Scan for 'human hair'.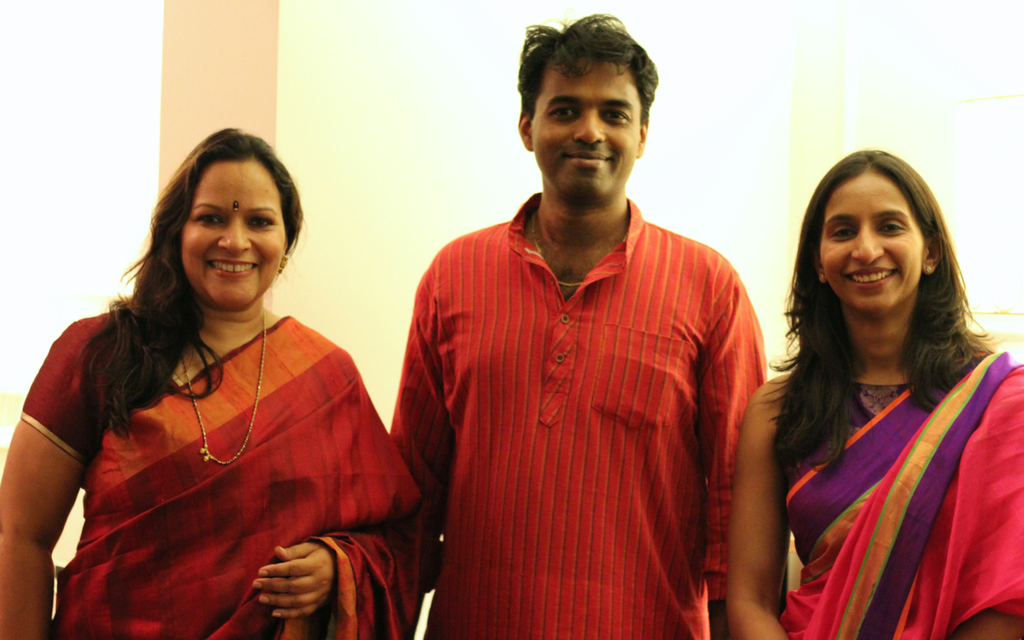
Scan result: rect(81, 122, 308, 424).
